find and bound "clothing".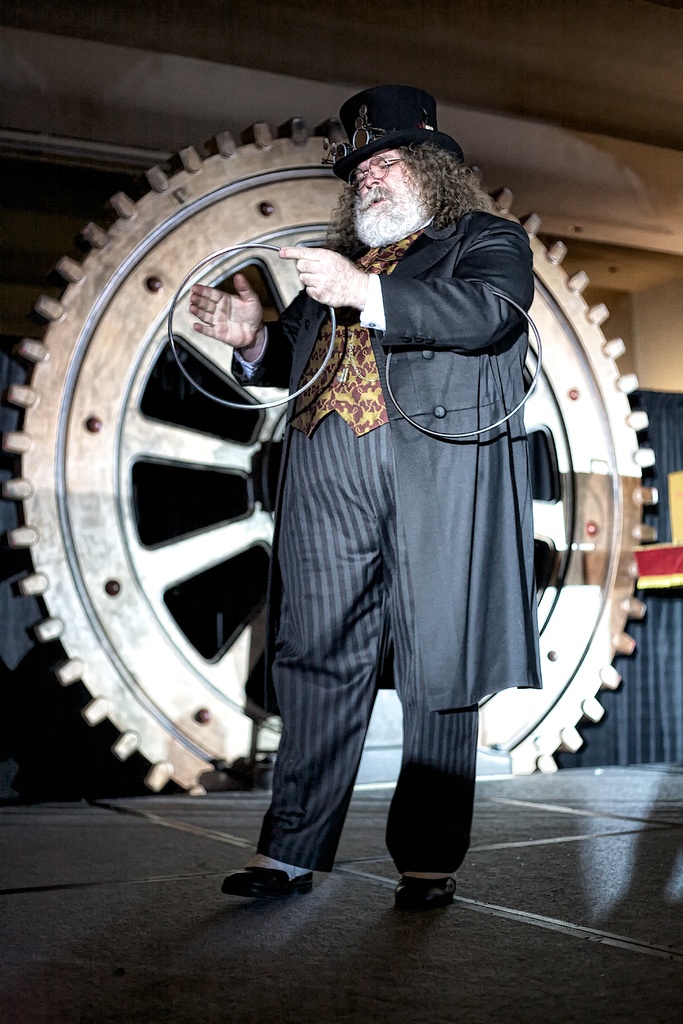
Bound: {"x1": 257, "y1": 155, "x2": 564, "y2": 818}.
